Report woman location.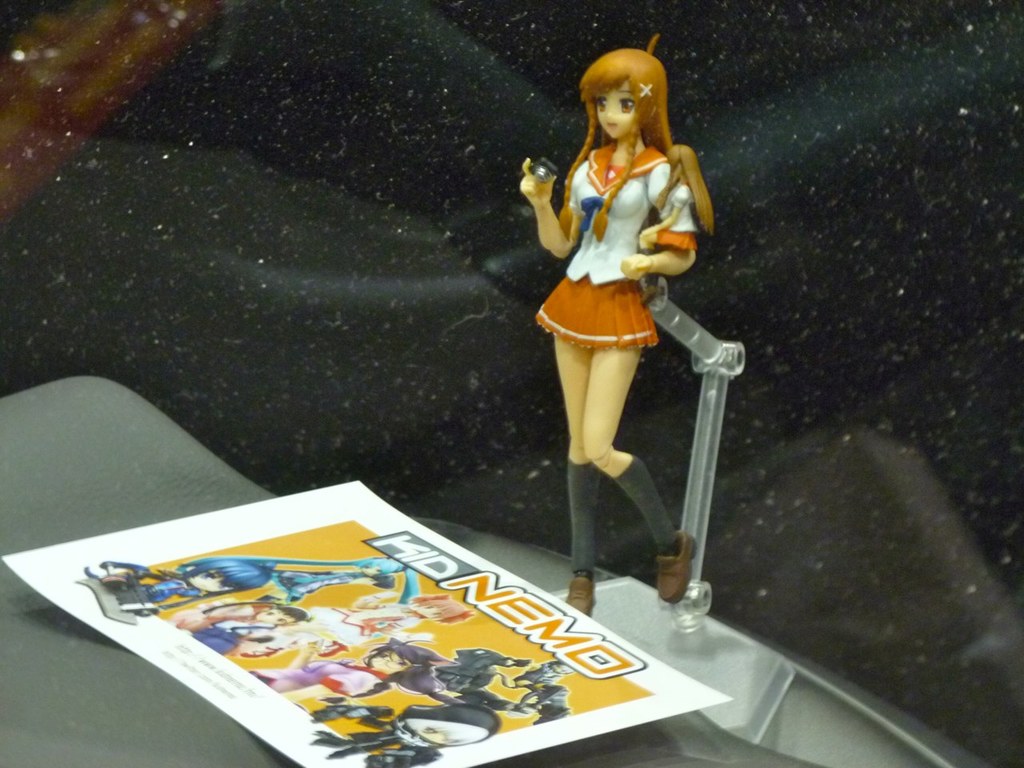
Report: 247, 630, 450, 694.
